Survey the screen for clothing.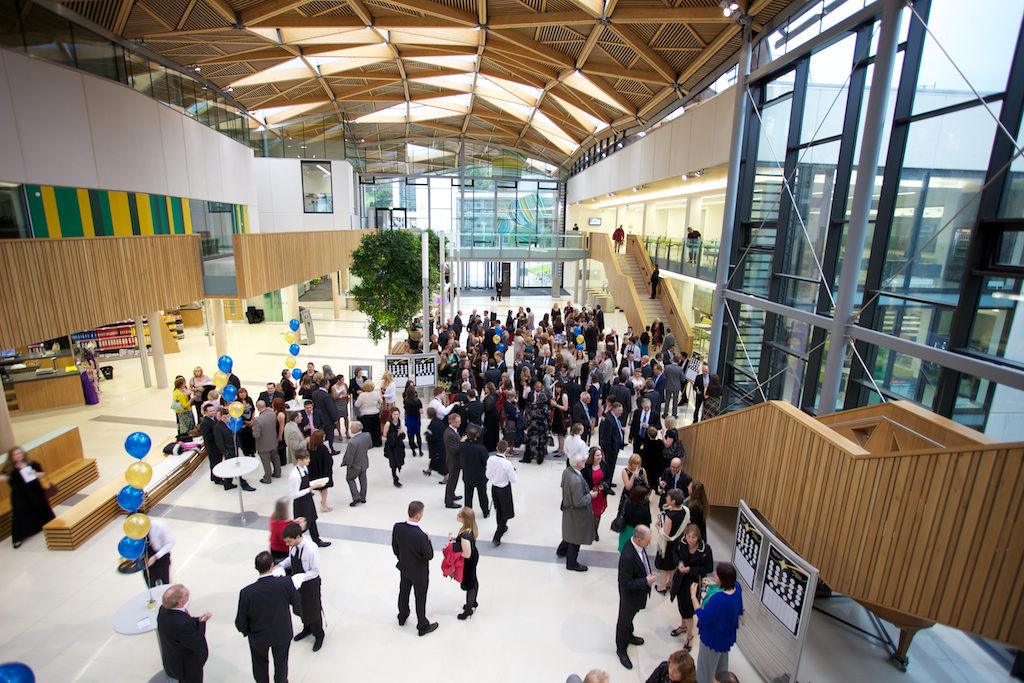
Survey found: [left=581, top=364, right=602, bottom=391].
